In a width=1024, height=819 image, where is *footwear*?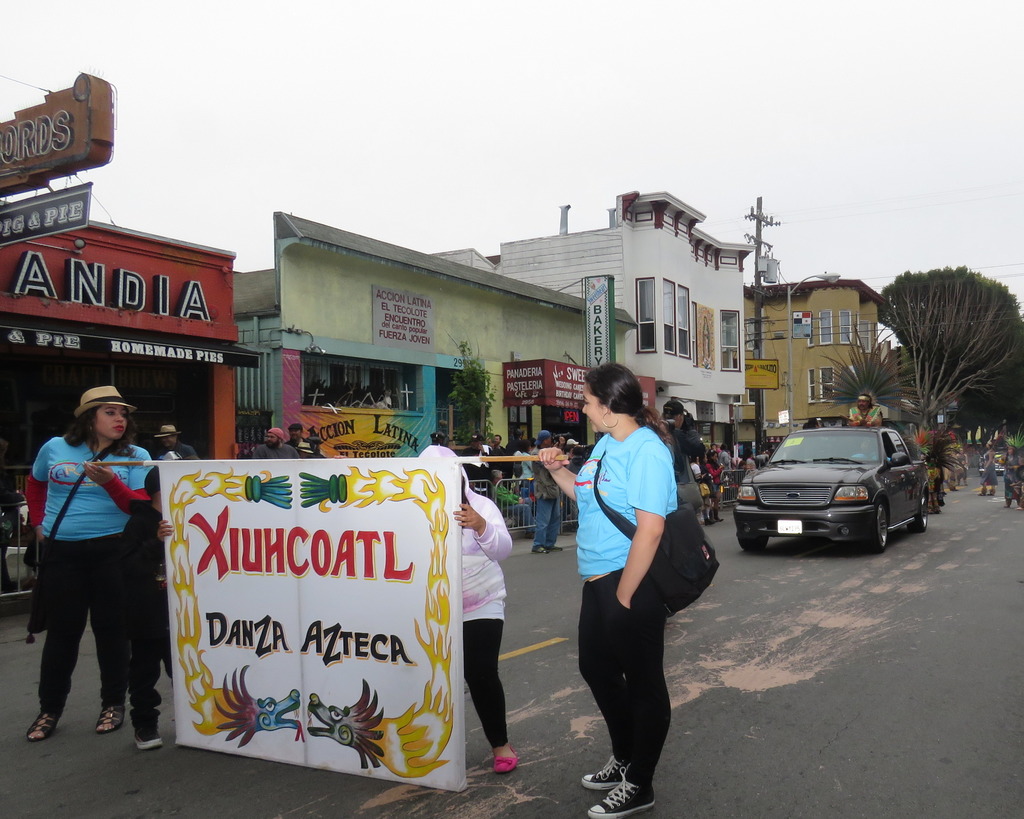
crop(134, 717, 166, 752).
